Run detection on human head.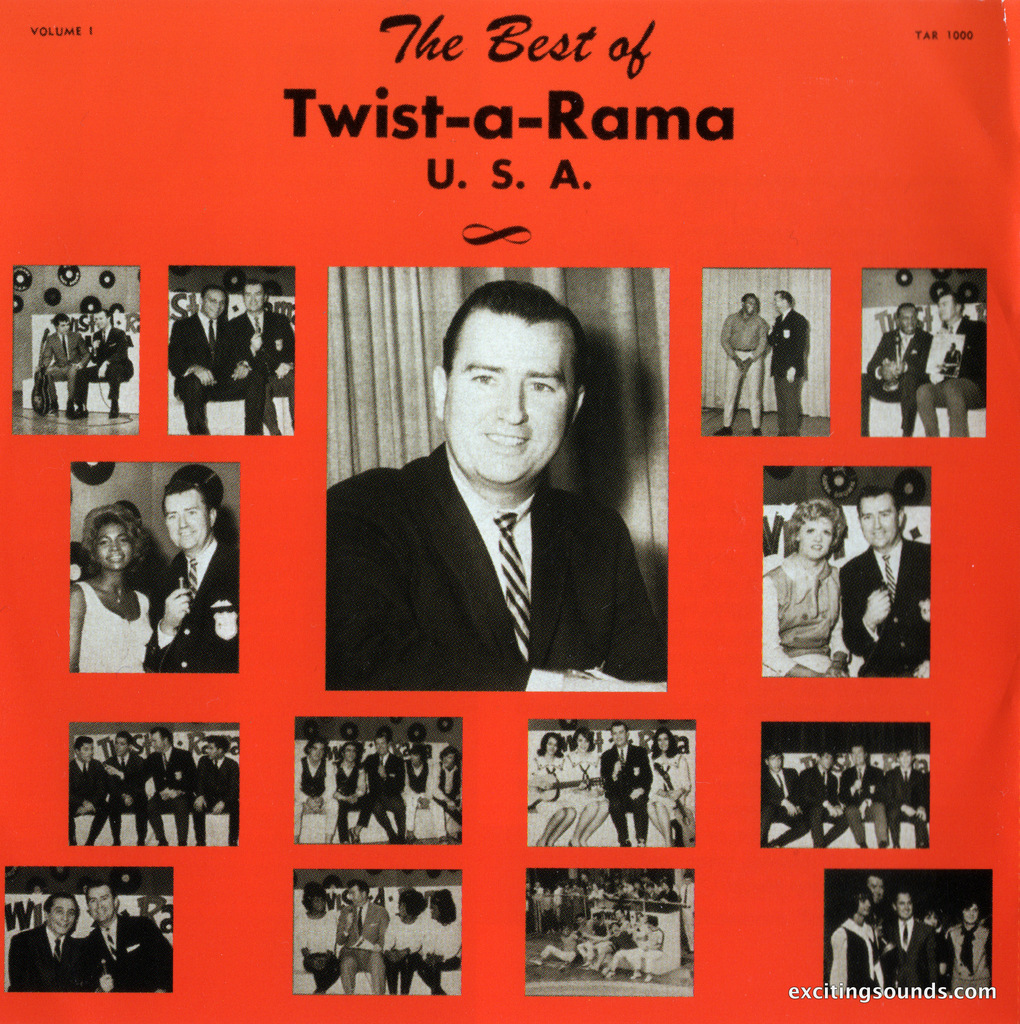
Result: crop(774, 287, 800, 316).
